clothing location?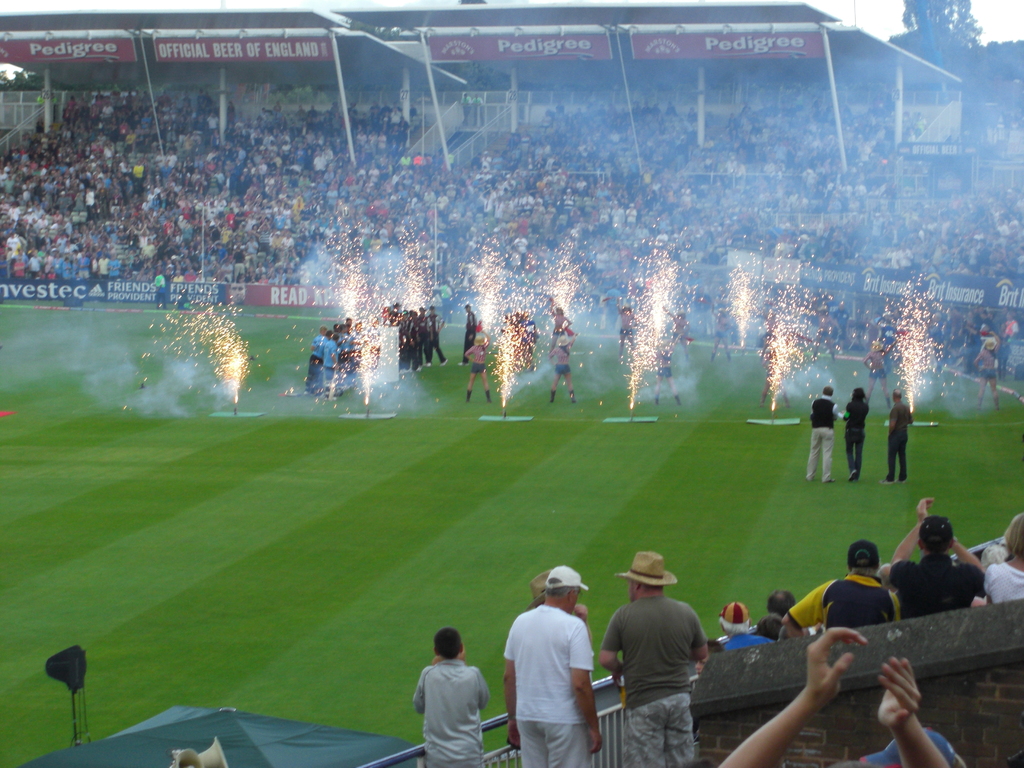
x1=982 y1=553 x2=1023 y2=605
